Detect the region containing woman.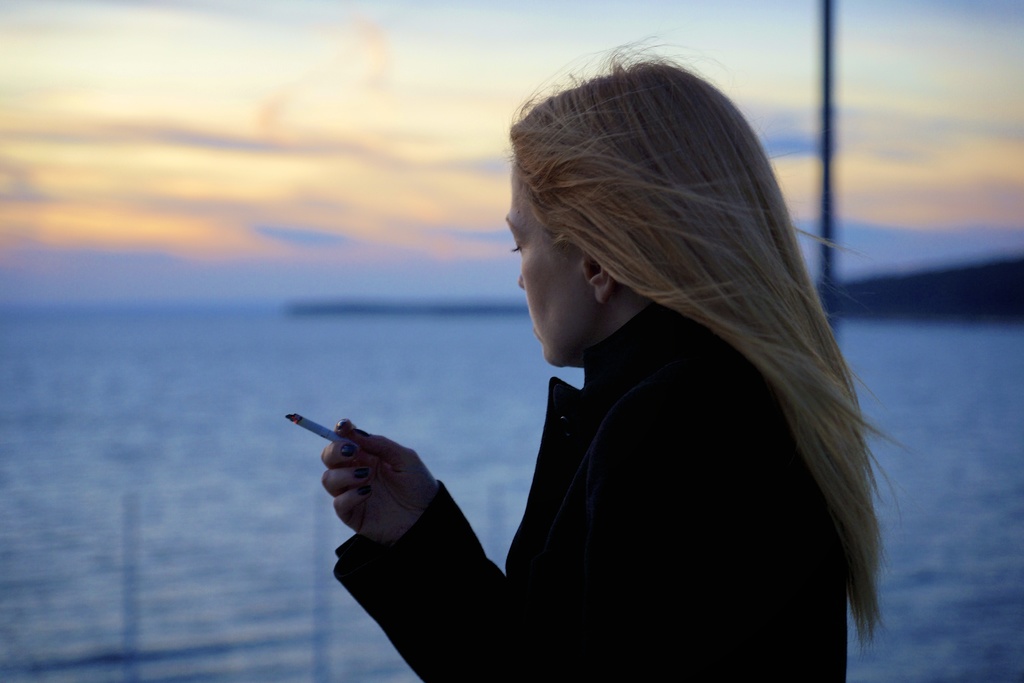
BBox(308, 62, 873, 682).
